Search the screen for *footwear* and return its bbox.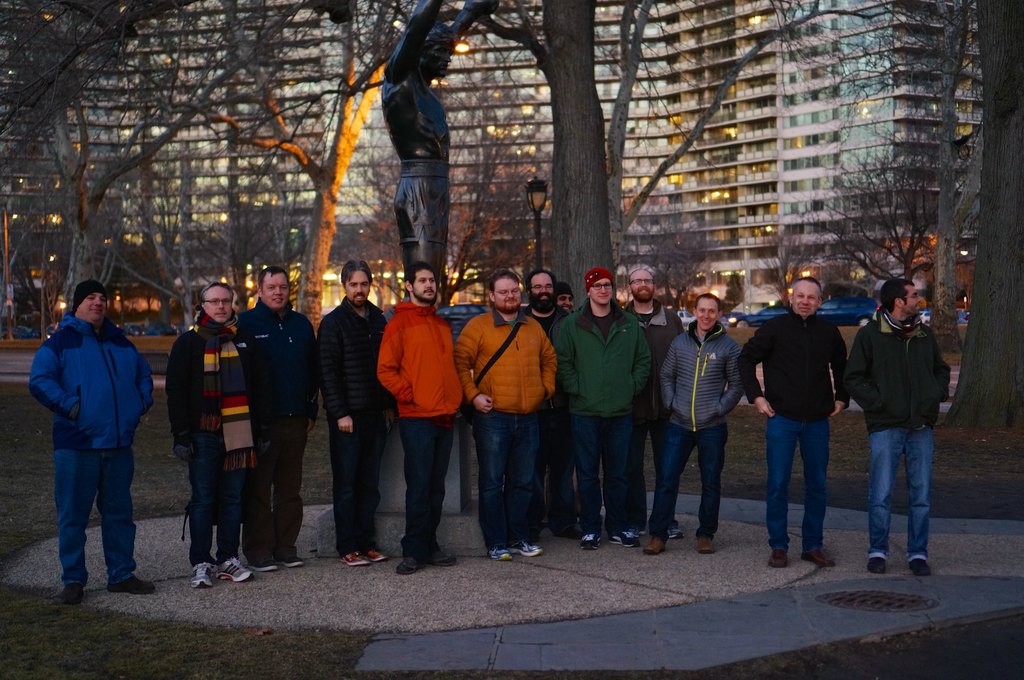
Found: {"left": 191, "top": 563, "right": 217, "bottom": 585}.
